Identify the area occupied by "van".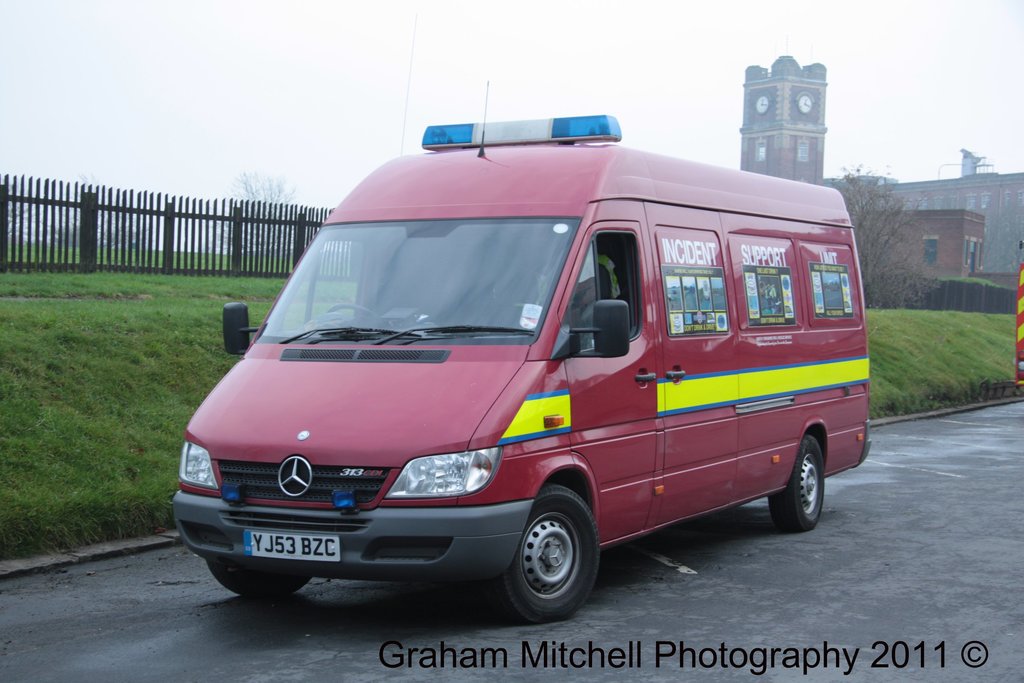
Area: bbox=[174, 79, 871, 623].
